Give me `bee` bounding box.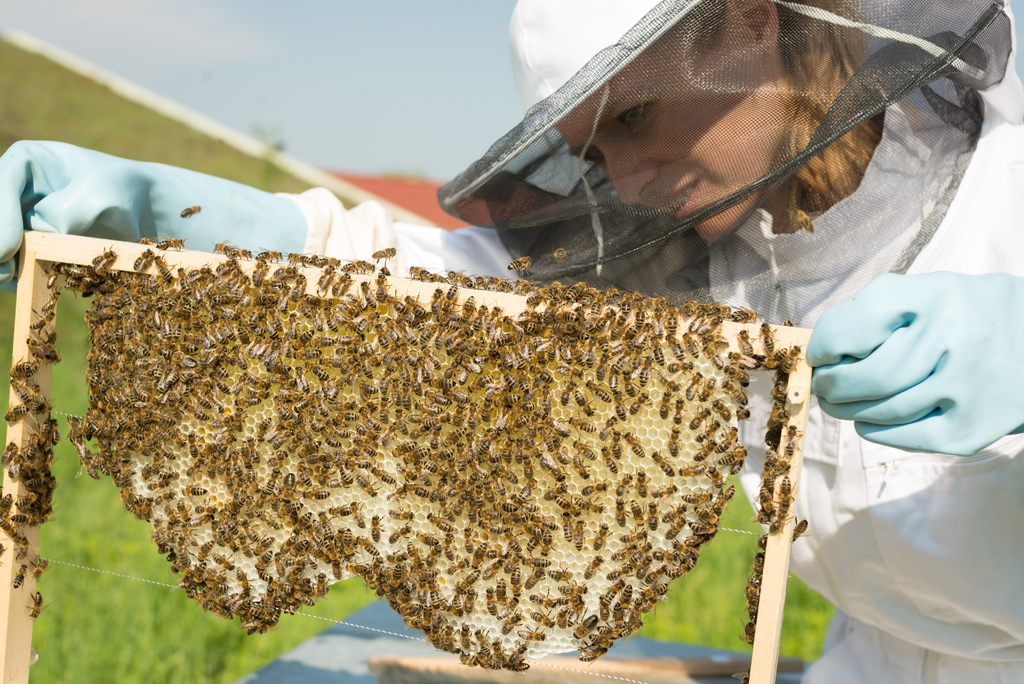
bbox=(586, 336, 596, 366).
